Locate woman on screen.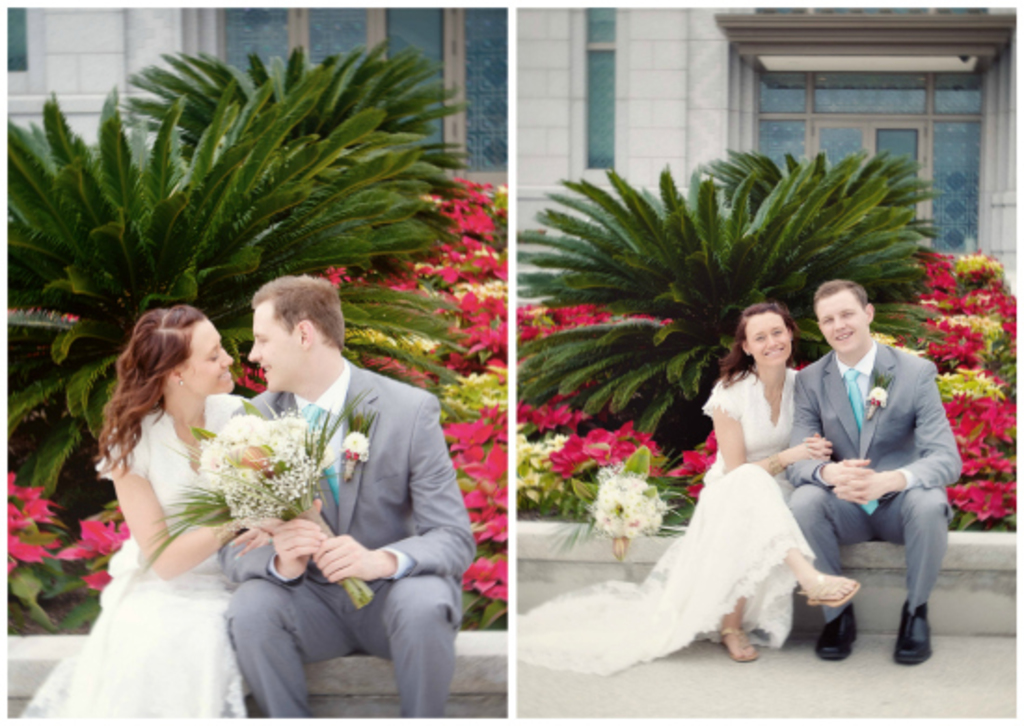
On screen at 56,259,294,711.
